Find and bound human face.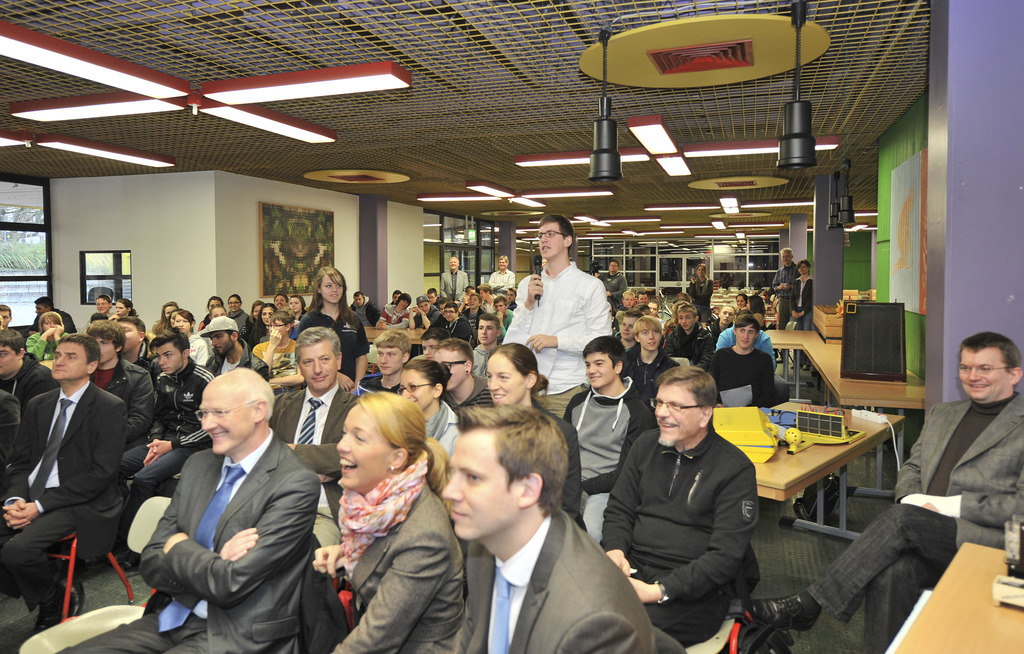
Bound: bbox(204, 332, 232, 356).
